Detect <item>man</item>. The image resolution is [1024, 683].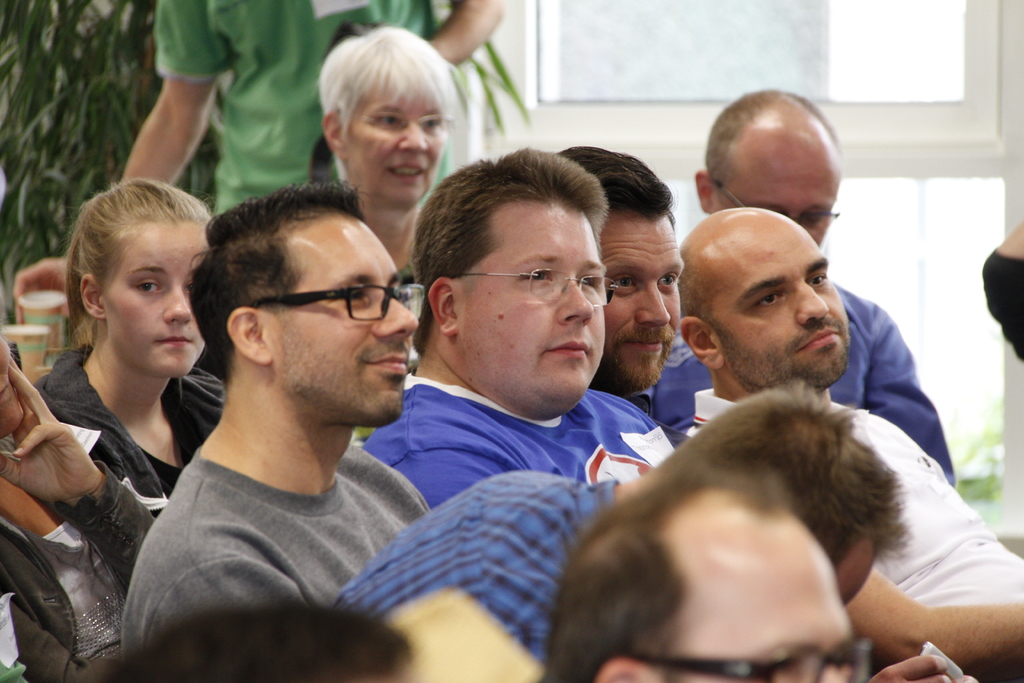
x1=544 y1=462 x2=870 y2=682.
